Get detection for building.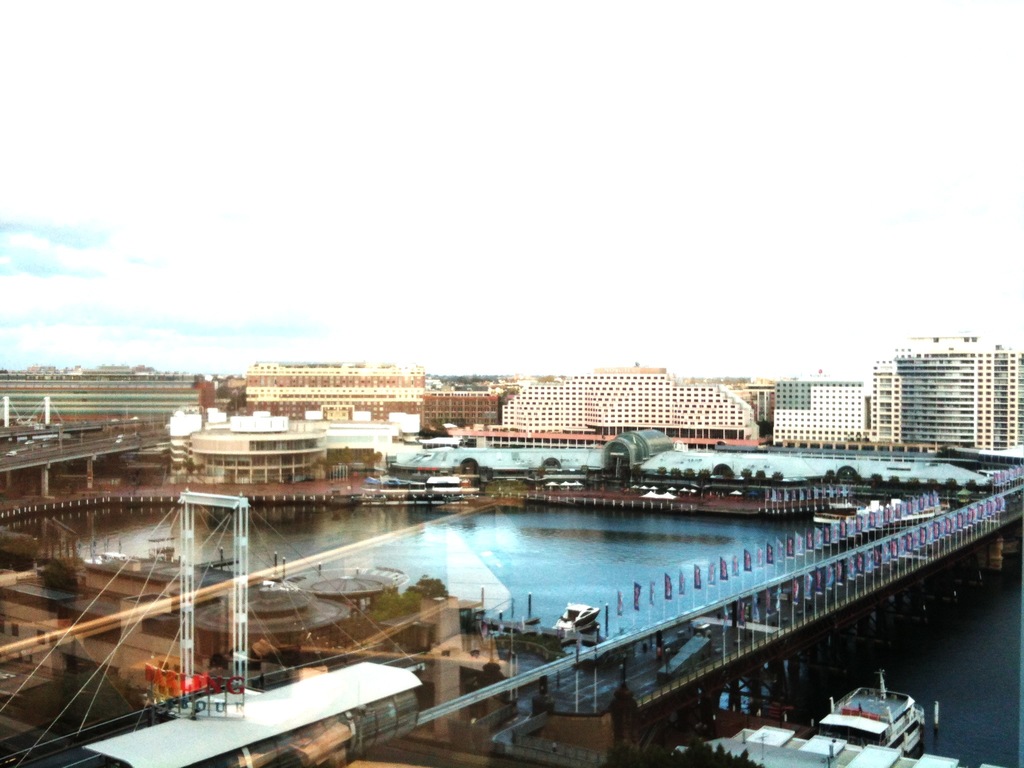
Detection: rect(501, 364, 760, 440).
